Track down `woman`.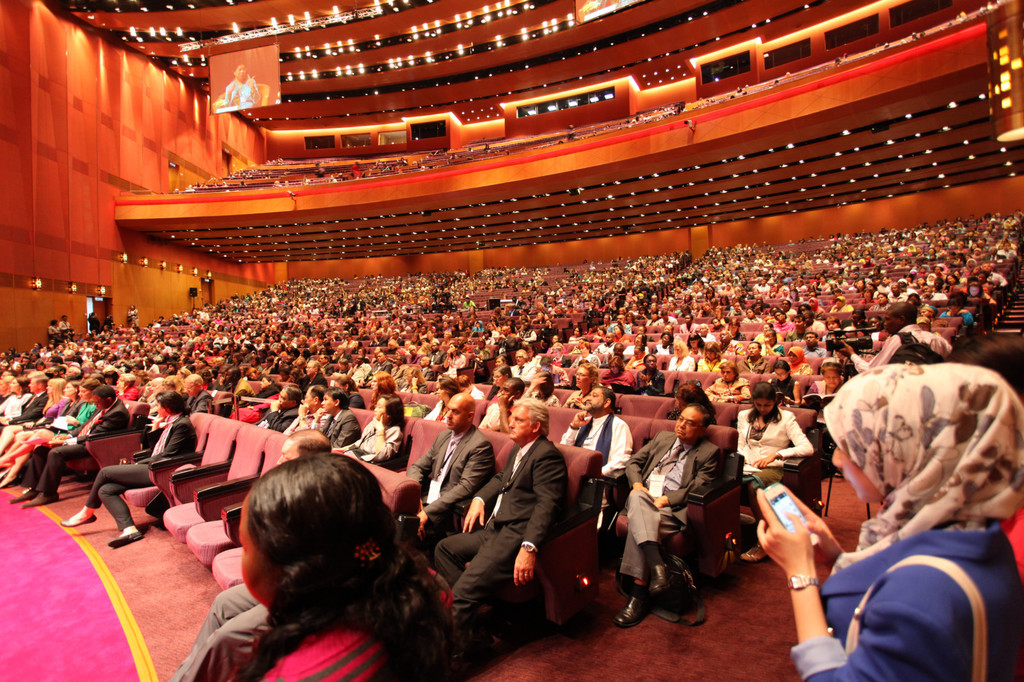
Tracked to BBox(113, 348, 131, 365).
